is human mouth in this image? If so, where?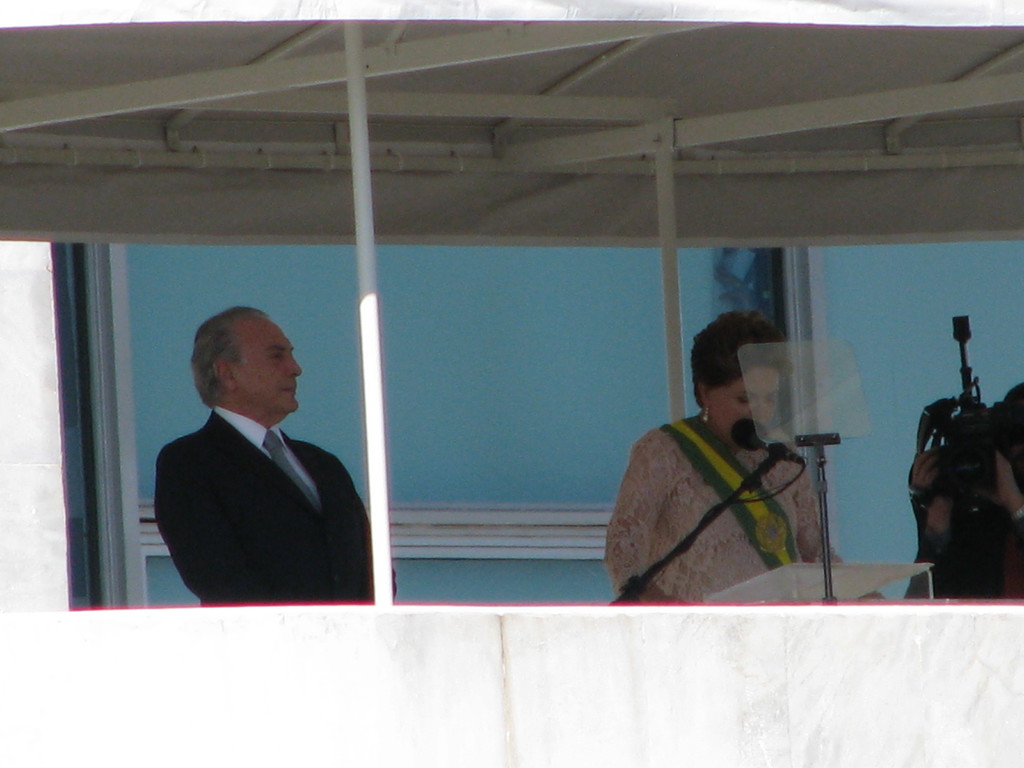
Yes, at region(282, 387, 298, 395).
